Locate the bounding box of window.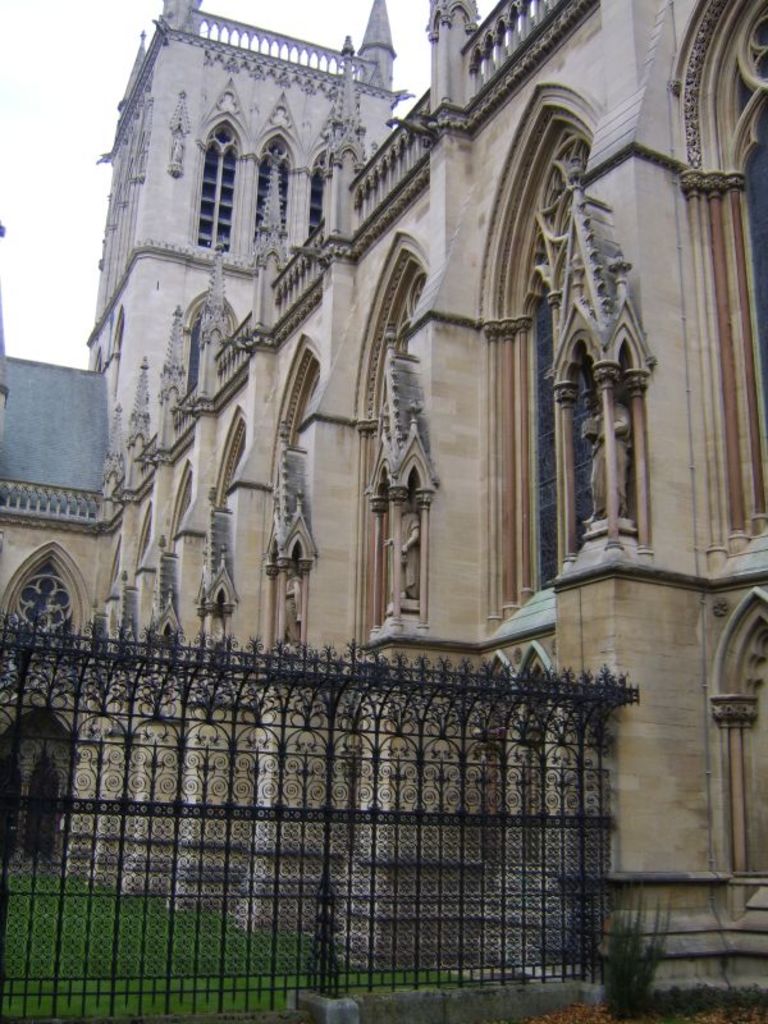
Bounding box: [x1=251, y1=141, x2=292, y2=250].
